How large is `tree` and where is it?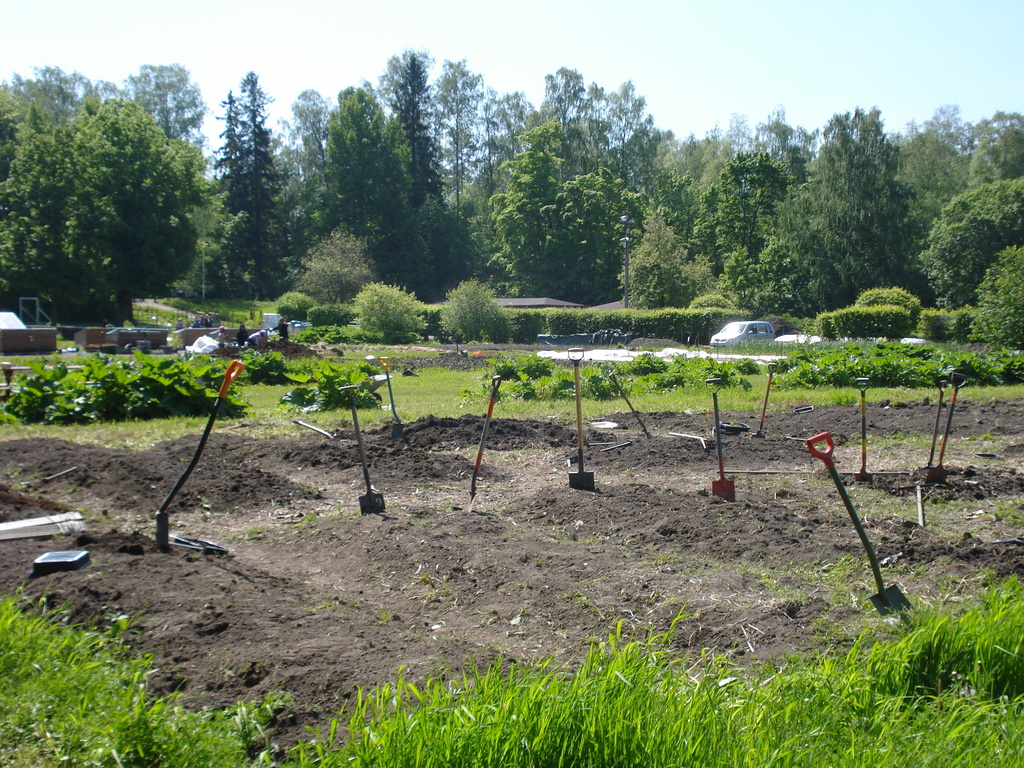
Bounding box: [x1=219, y1=66, x2=294, y2=300].
